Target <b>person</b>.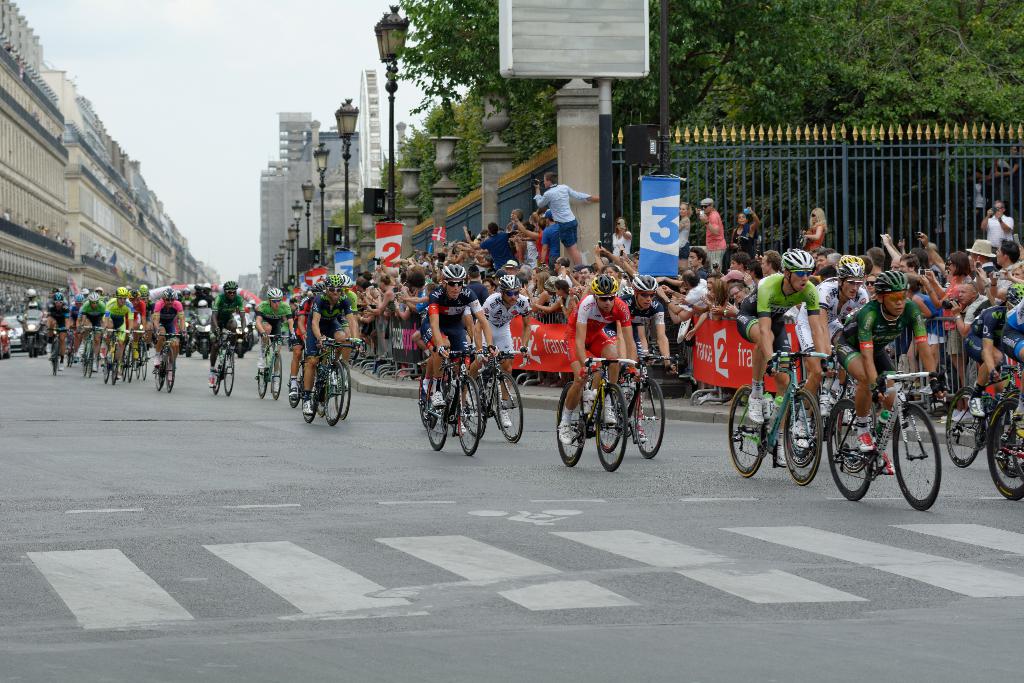
Target region: box(966, 165, 989, 233).
